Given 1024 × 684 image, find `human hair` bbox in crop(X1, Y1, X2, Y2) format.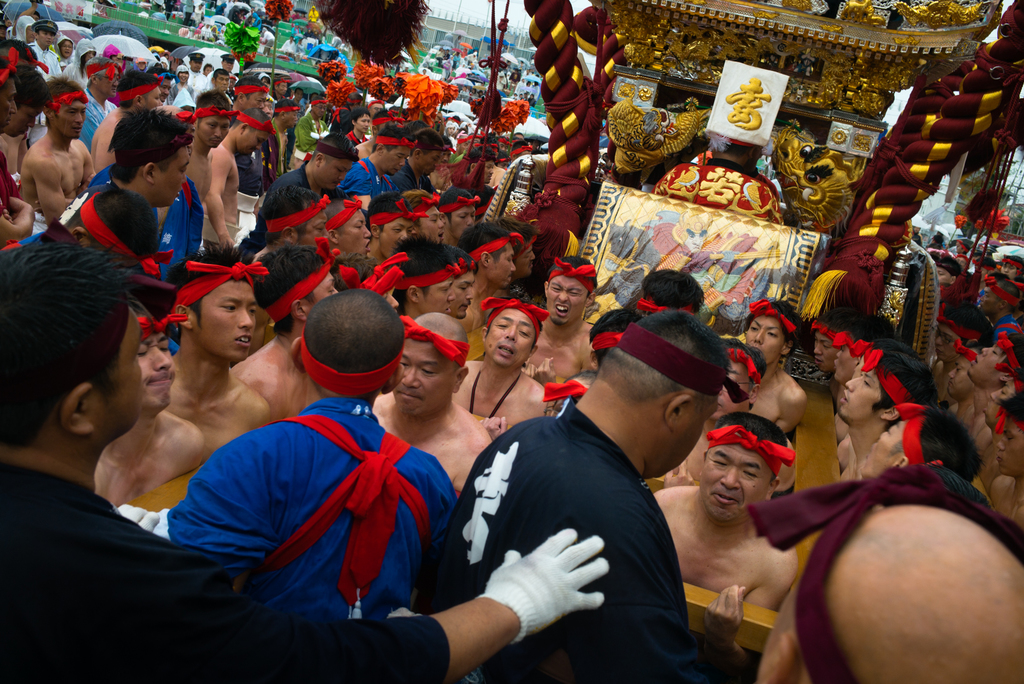
crop(299, 288, 404, 374).
